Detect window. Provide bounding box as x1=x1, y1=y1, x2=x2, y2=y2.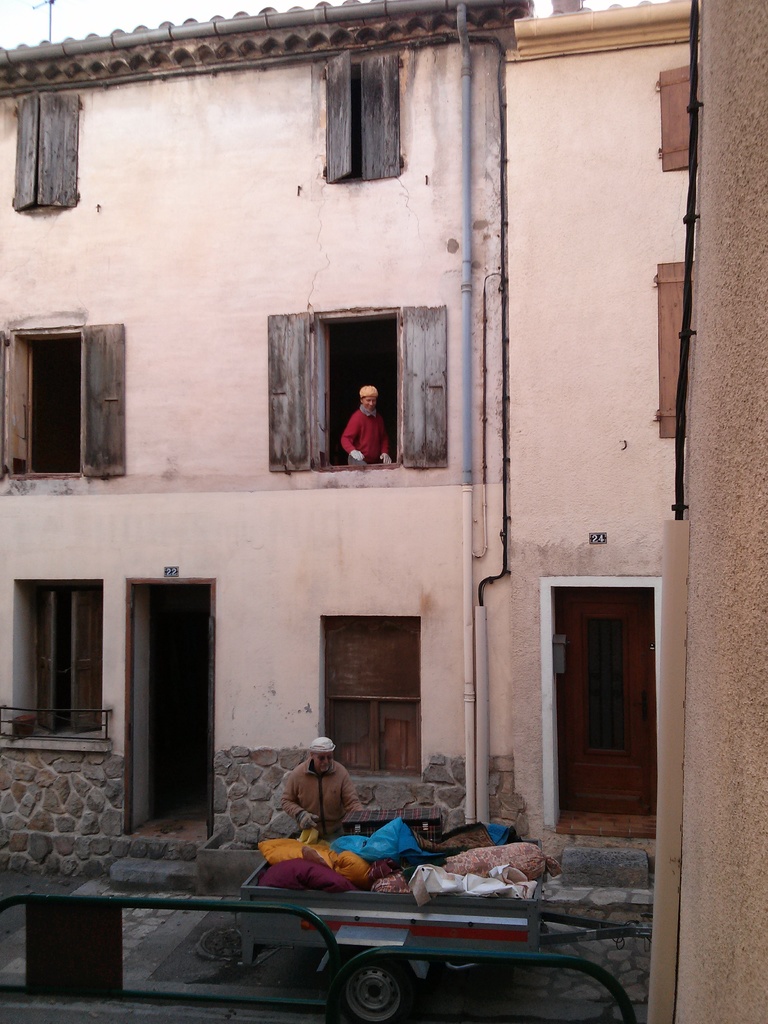
x1=330, y1=620, x2=428, y2=770.
